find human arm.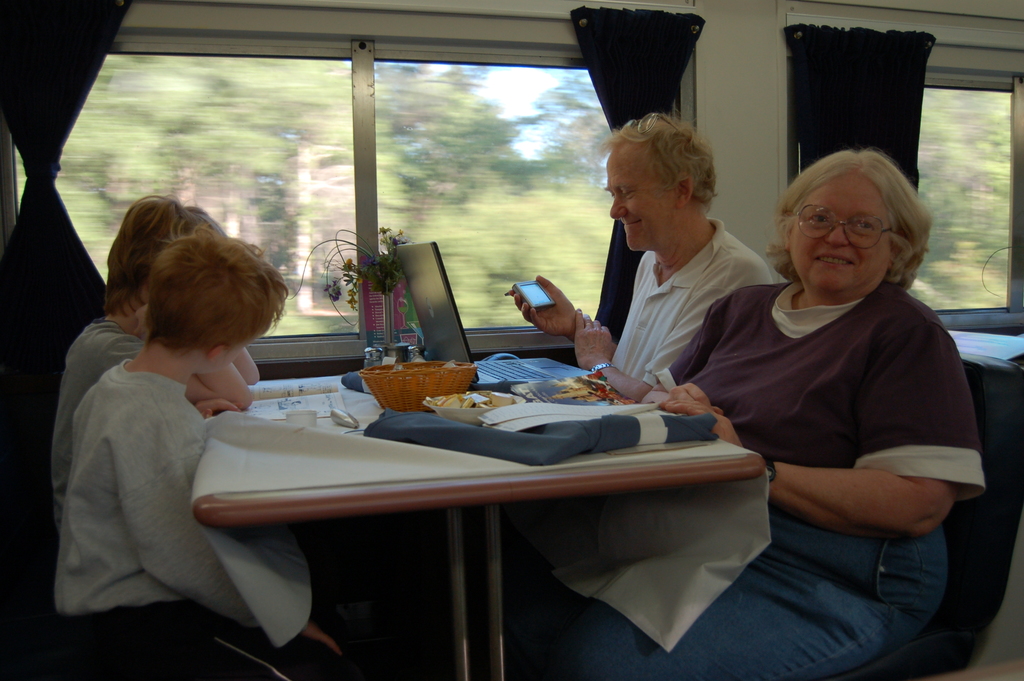
pyautogui.locateOnScreen(189, 341, 266, 392).
